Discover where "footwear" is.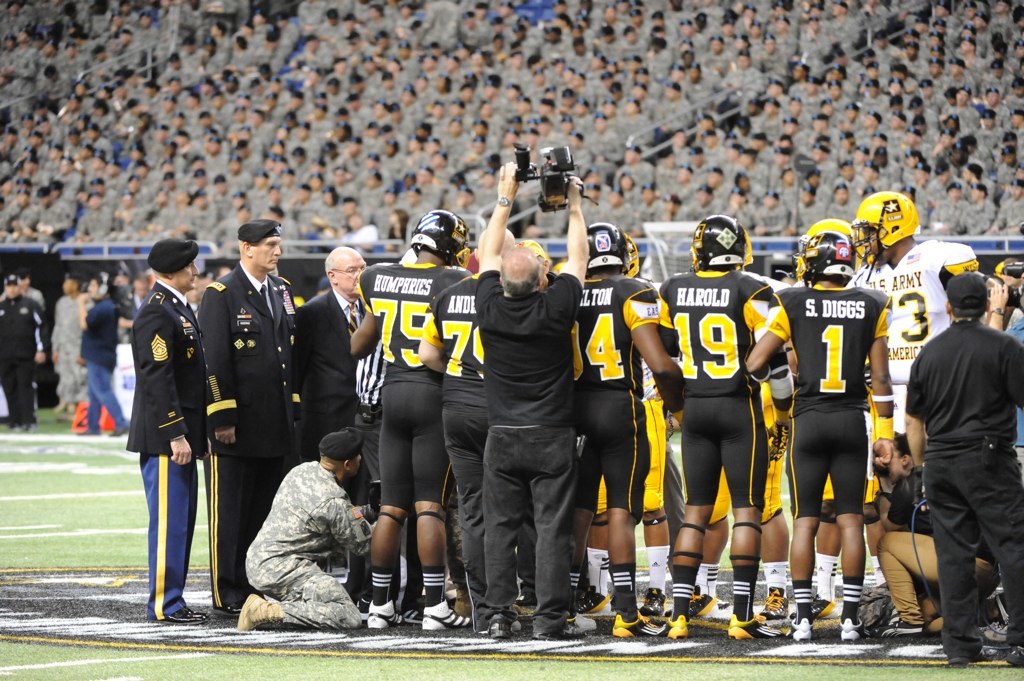
Discovered at select_region(80, 428, 100, 434).
